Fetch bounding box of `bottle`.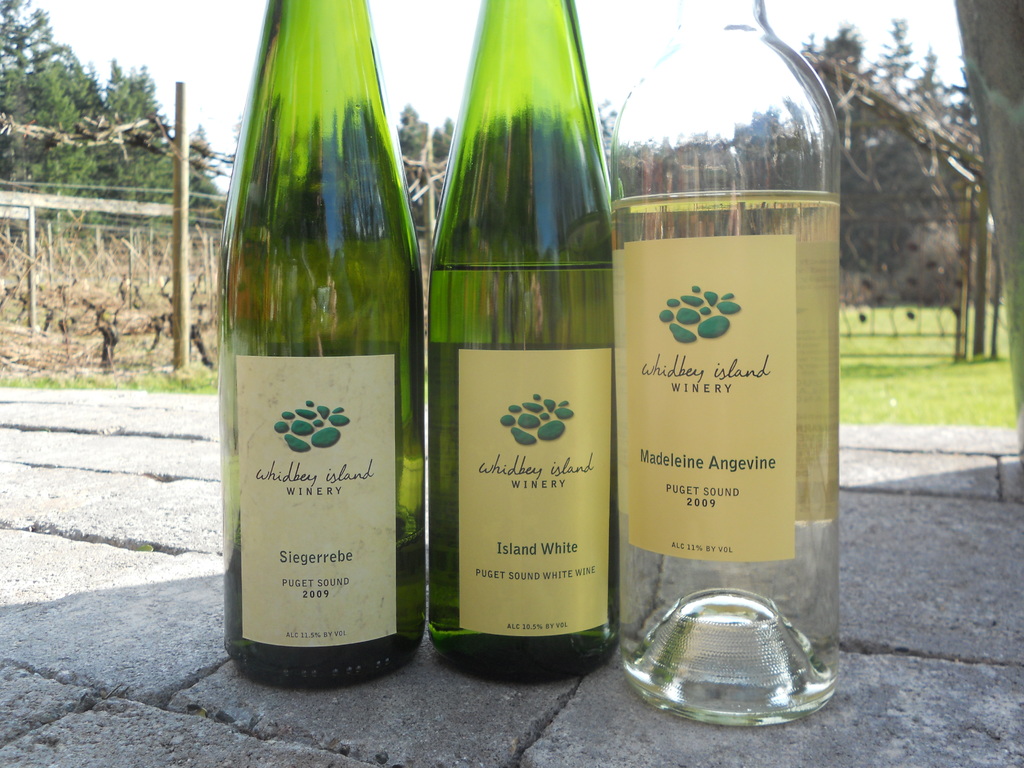
Bbox: 614/0/845/728.
